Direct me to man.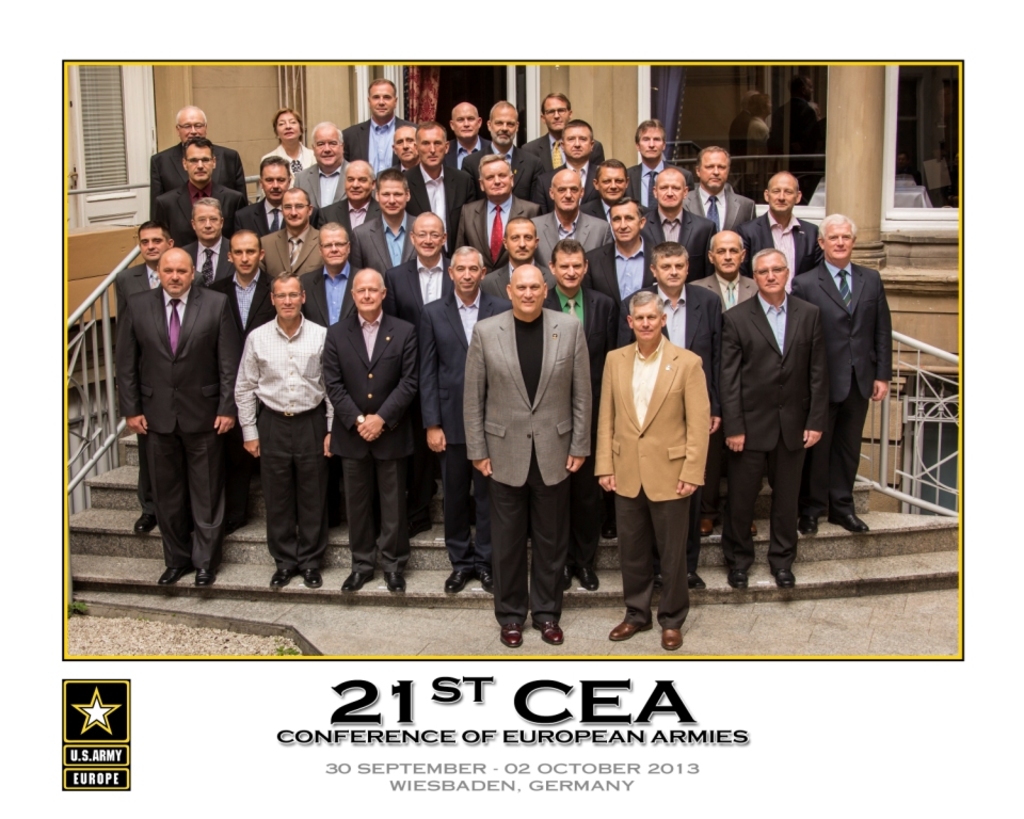
Direction: x1=110 y1=246 x2=245 y2=590.
